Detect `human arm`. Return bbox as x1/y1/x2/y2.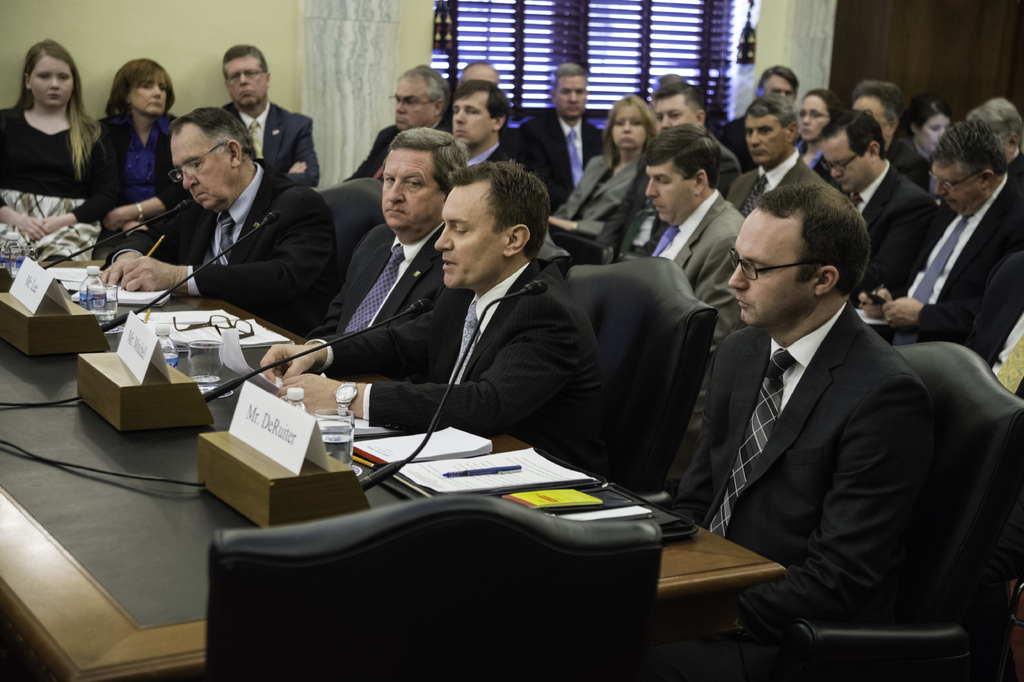
701/381/940/635.
